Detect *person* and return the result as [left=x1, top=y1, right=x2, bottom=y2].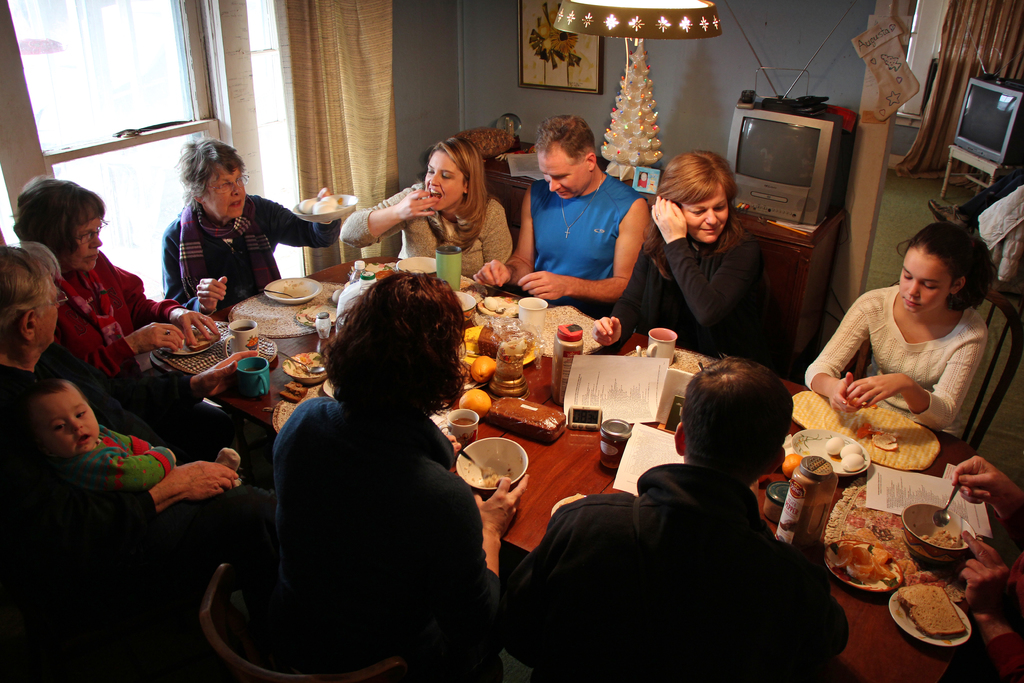
[left=797, top=212, right=992, bottom=434].
